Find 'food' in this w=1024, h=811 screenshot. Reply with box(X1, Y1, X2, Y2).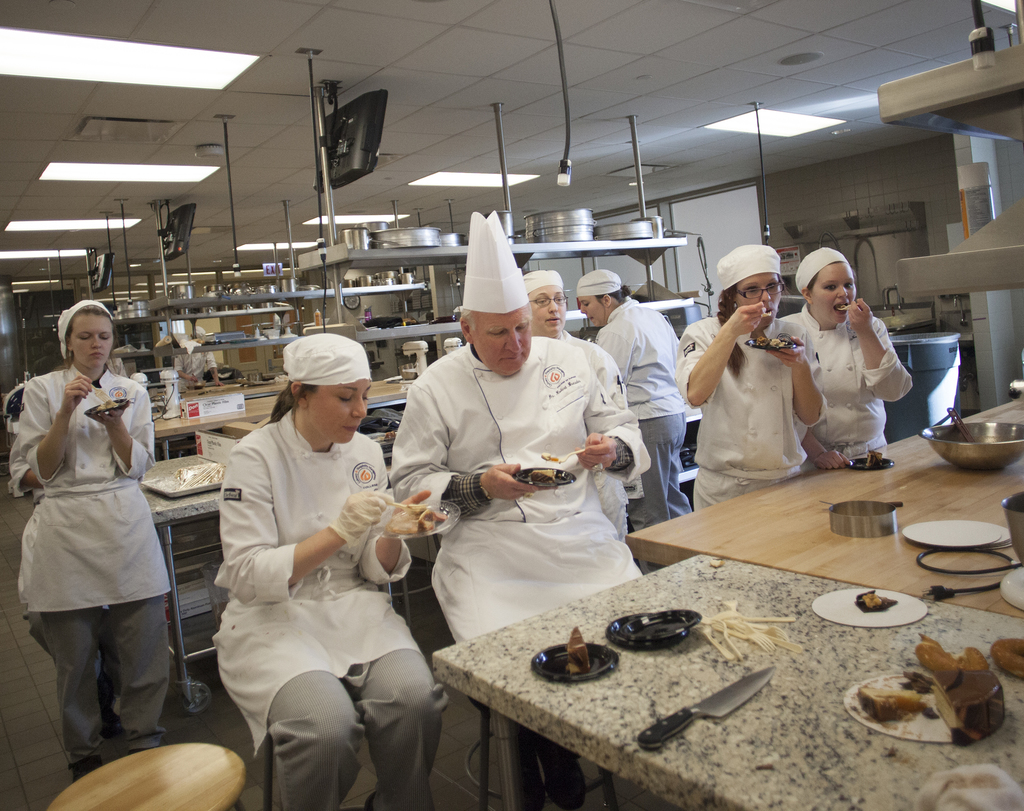
box(838, 300, 851, 313).
